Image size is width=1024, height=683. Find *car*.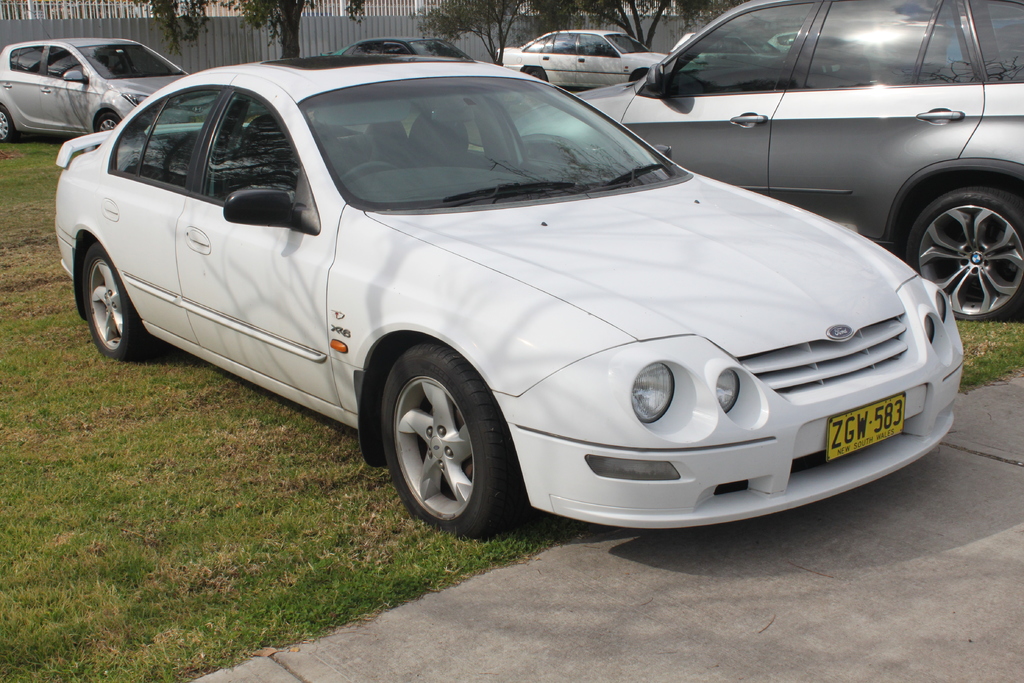
x1=49 y1=56 x2=973 y2=535.
